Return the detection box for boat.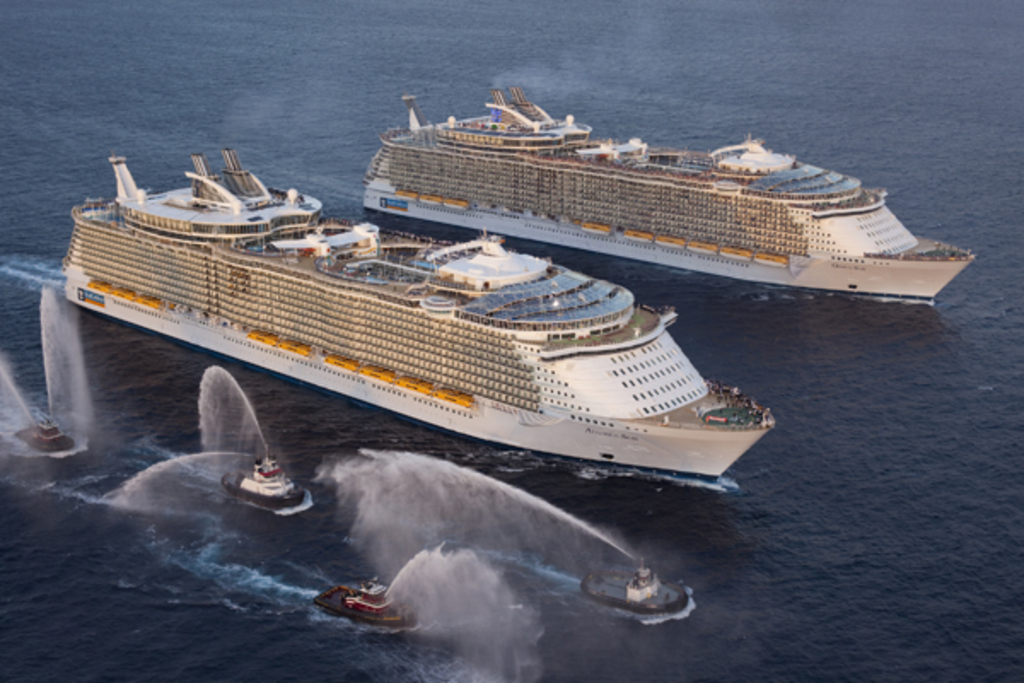
{"left": 9, "top": 120, "right": 850, "bottom": 478}.
